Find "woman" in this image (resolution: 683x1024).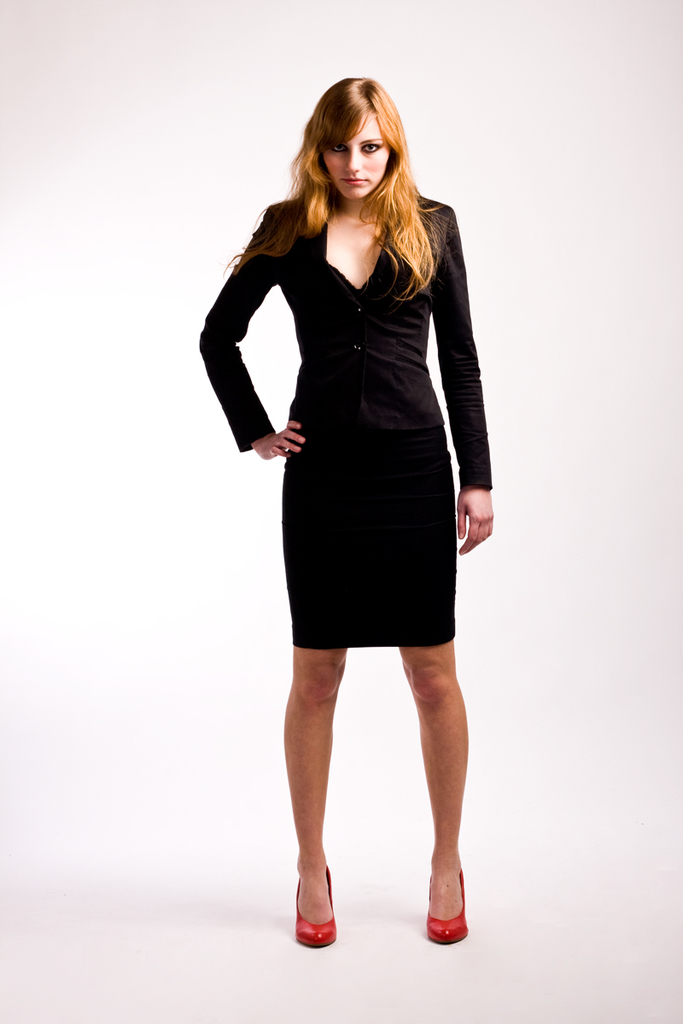
box=[209, 90, 492, 954].
